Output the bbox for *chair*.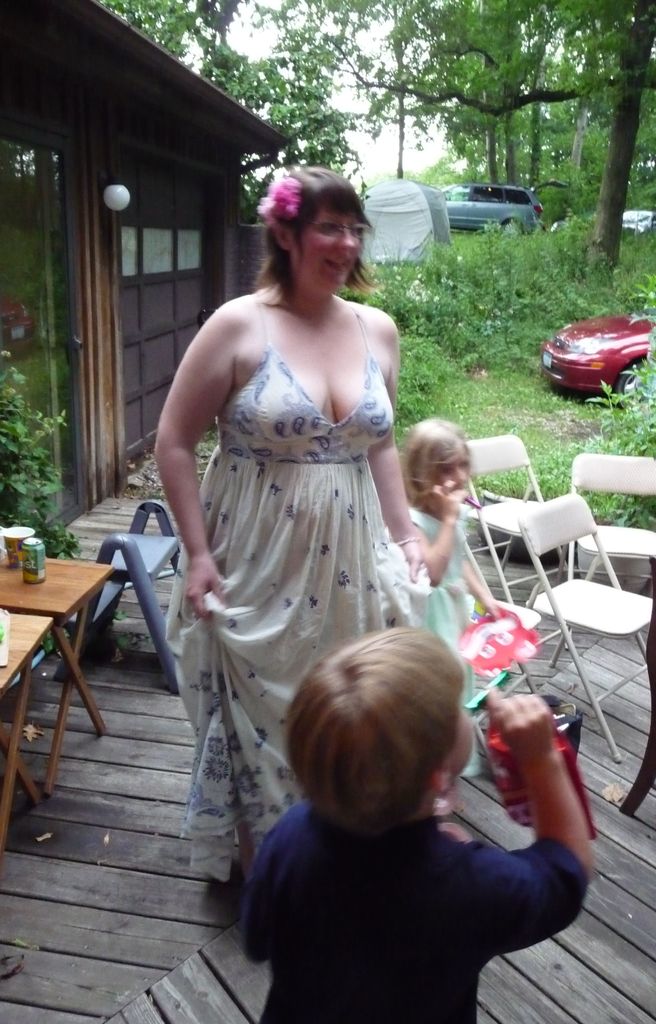
bbox=[458, 435, 581, 627].
